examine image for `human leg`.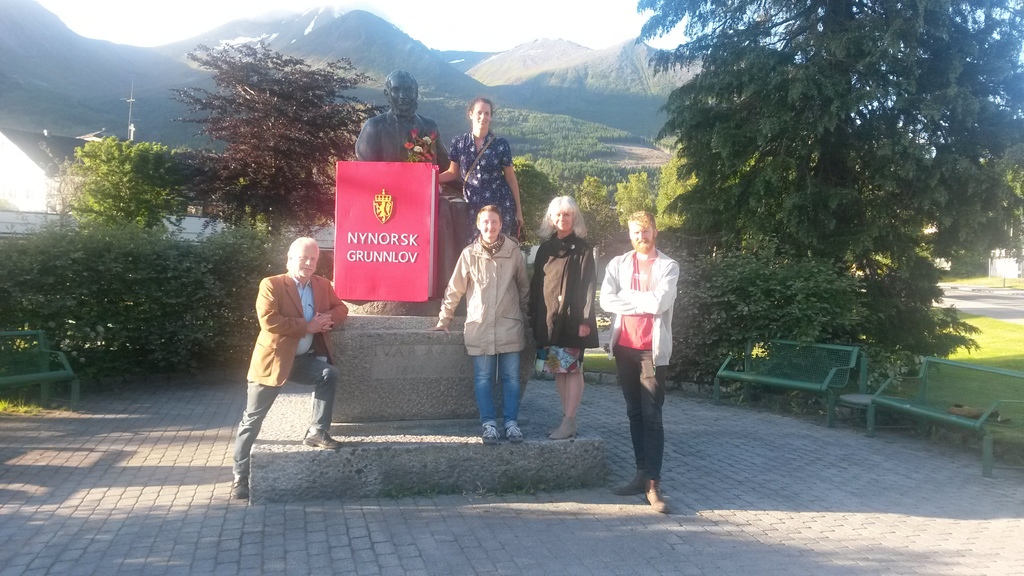
Examination result: Rect(289, 355, 341, 453).
